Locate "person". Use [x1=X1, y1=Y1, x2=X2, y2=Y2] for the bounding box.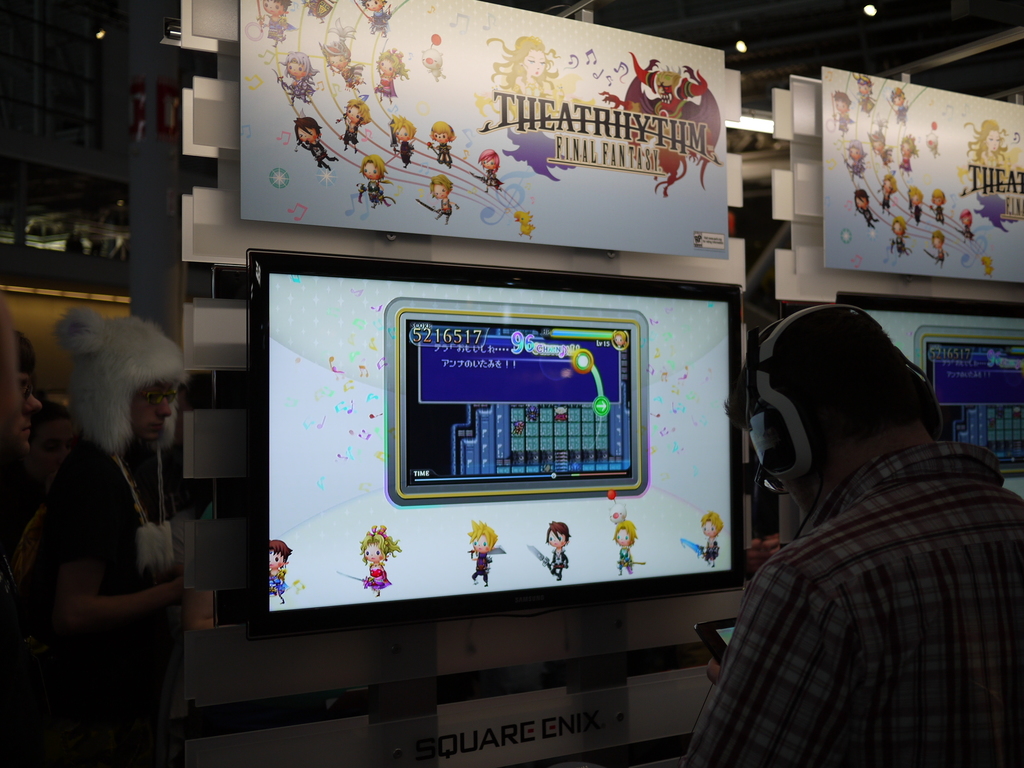
[x1=918, y1=186, x2=947, y2=220].
